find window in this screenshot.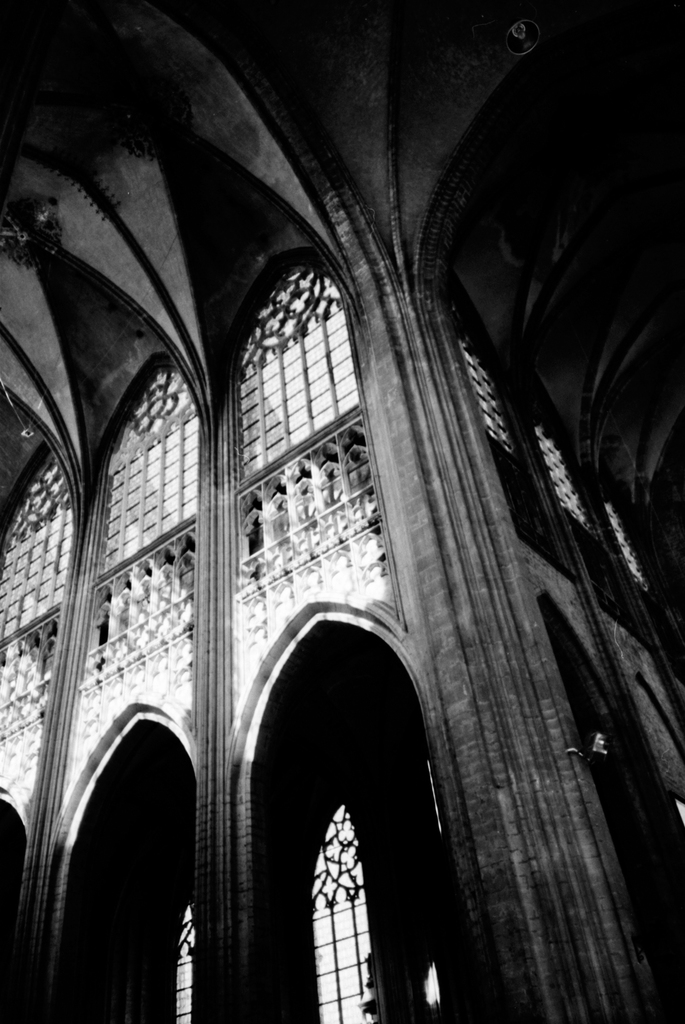
The bounding box for window is 233,259,363,462.
